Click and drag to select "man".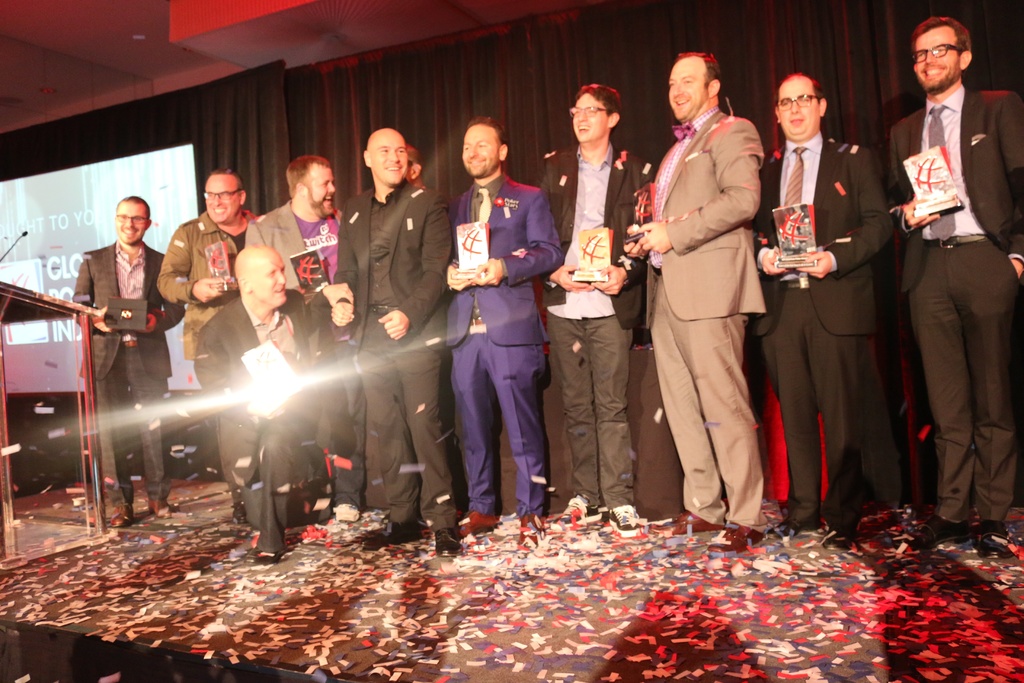
Selection: region(750, 70, 893, 551).
